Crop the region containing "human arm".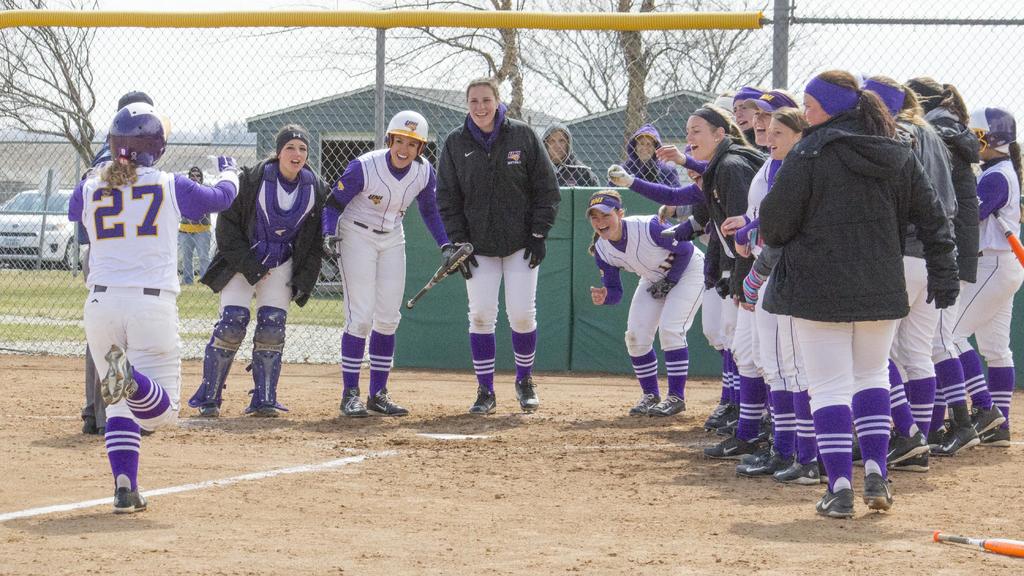
Crop region: crop(296, 190, 330, 303).
